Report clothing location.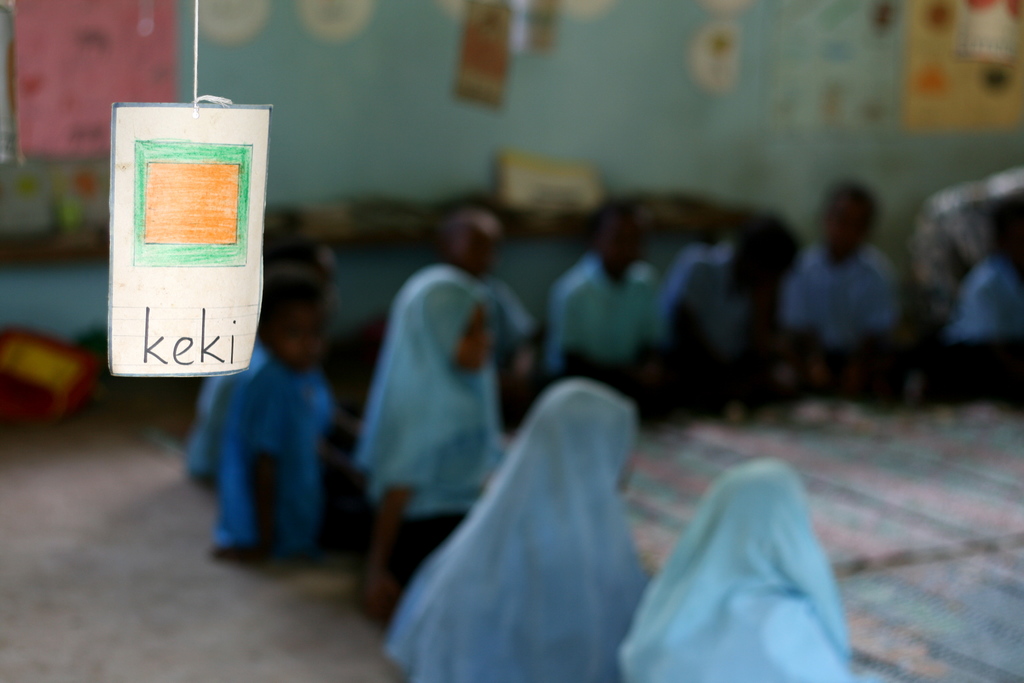
Report: [x1=618, y1=457, x2=892, y2=682].
